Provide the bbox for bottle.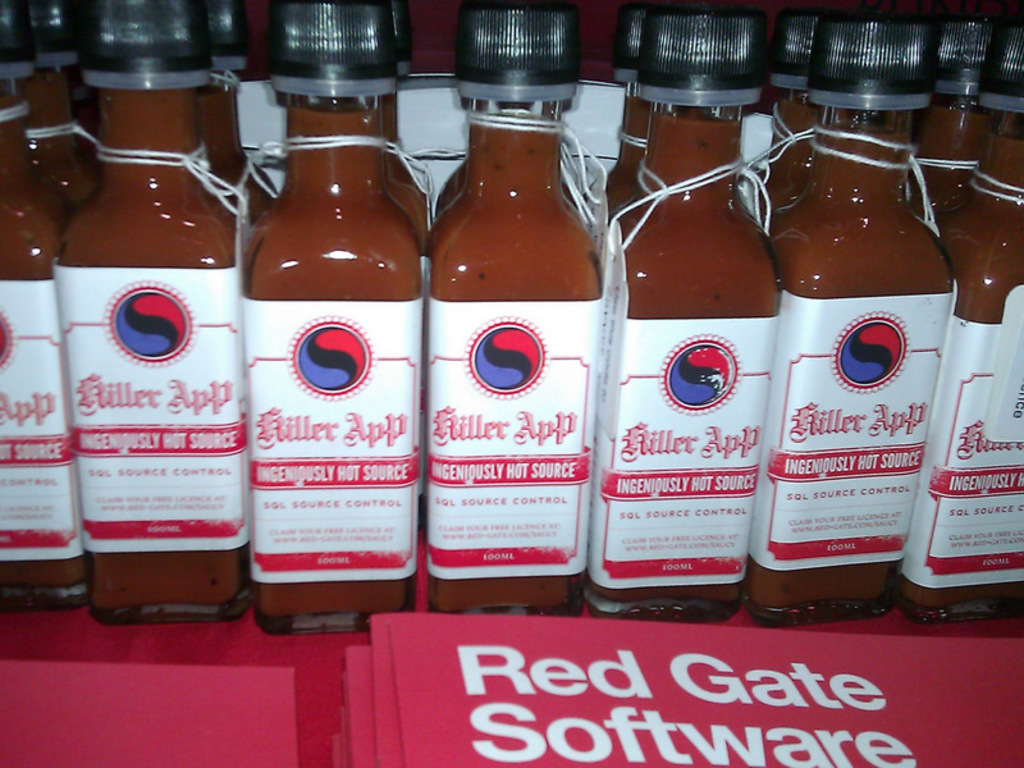
box=[928, 12, 987, 246].
